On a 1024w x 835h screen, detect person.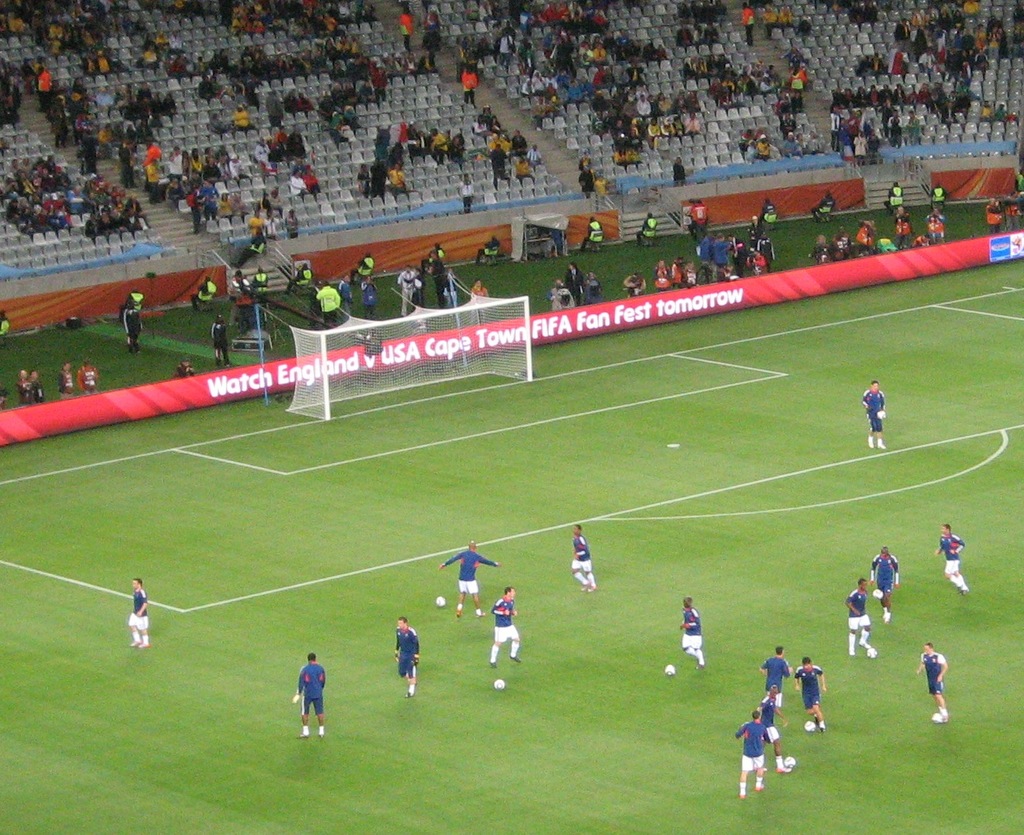
x1=763 y1=642 x2=793 y2=722.
